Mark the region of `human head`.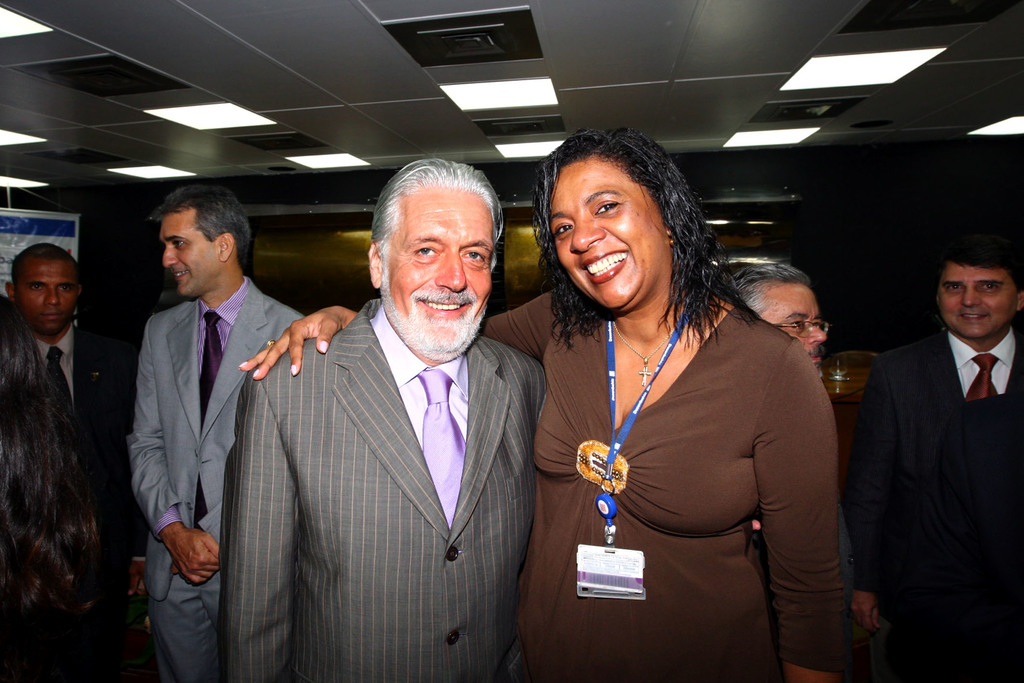
Region: (4,243,85,338).
